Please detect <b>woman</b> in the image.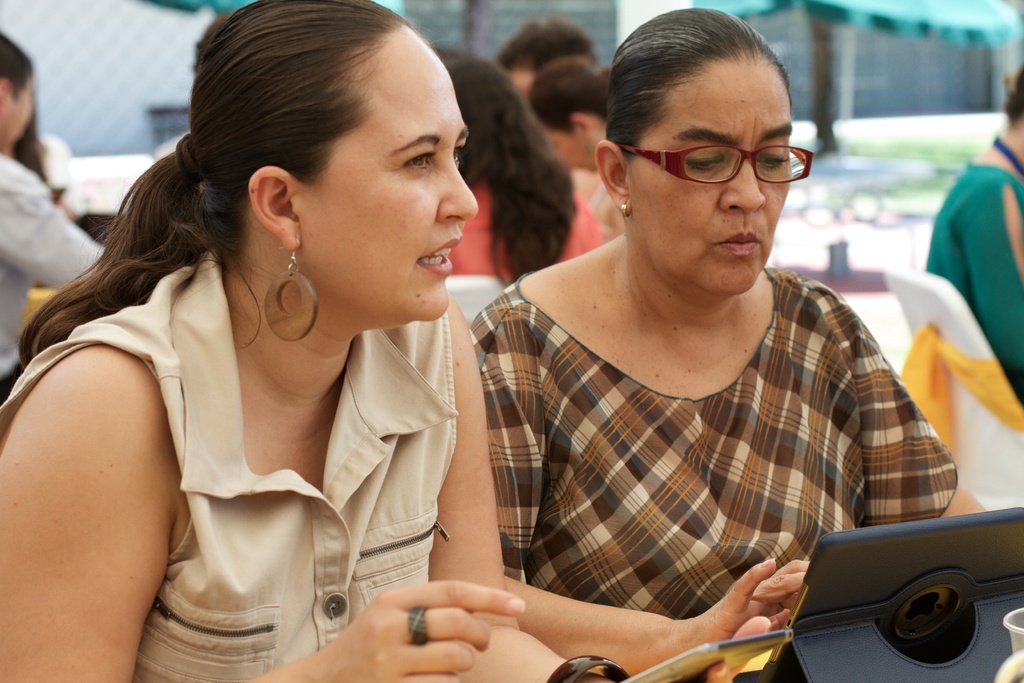
0/0/775/682.
